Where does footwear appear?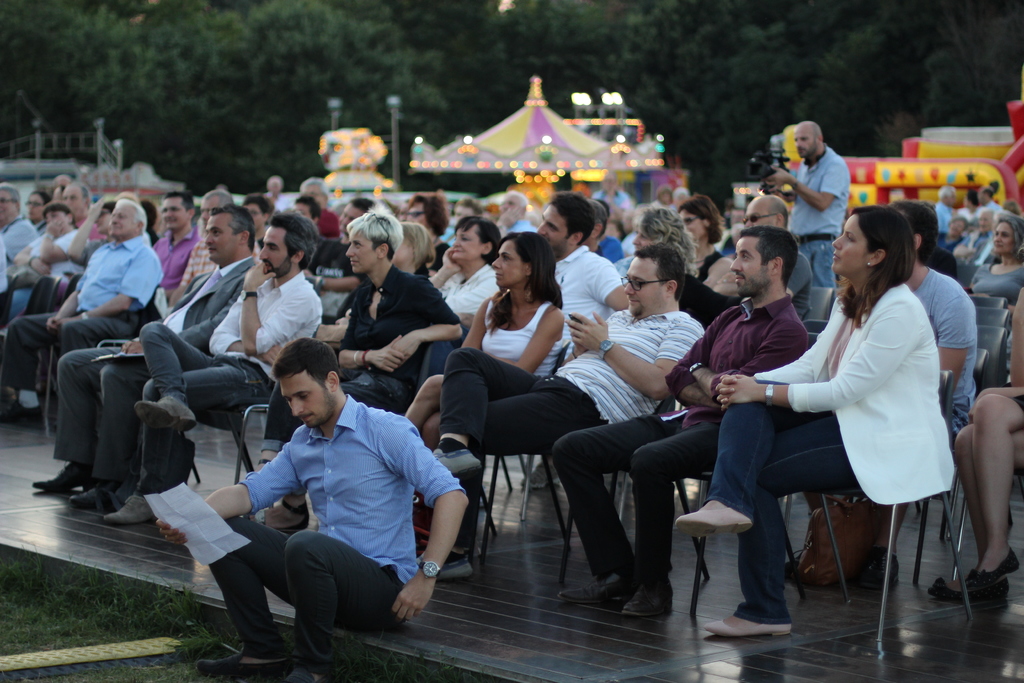
Appears at rect(130, 395, 198, 432).
